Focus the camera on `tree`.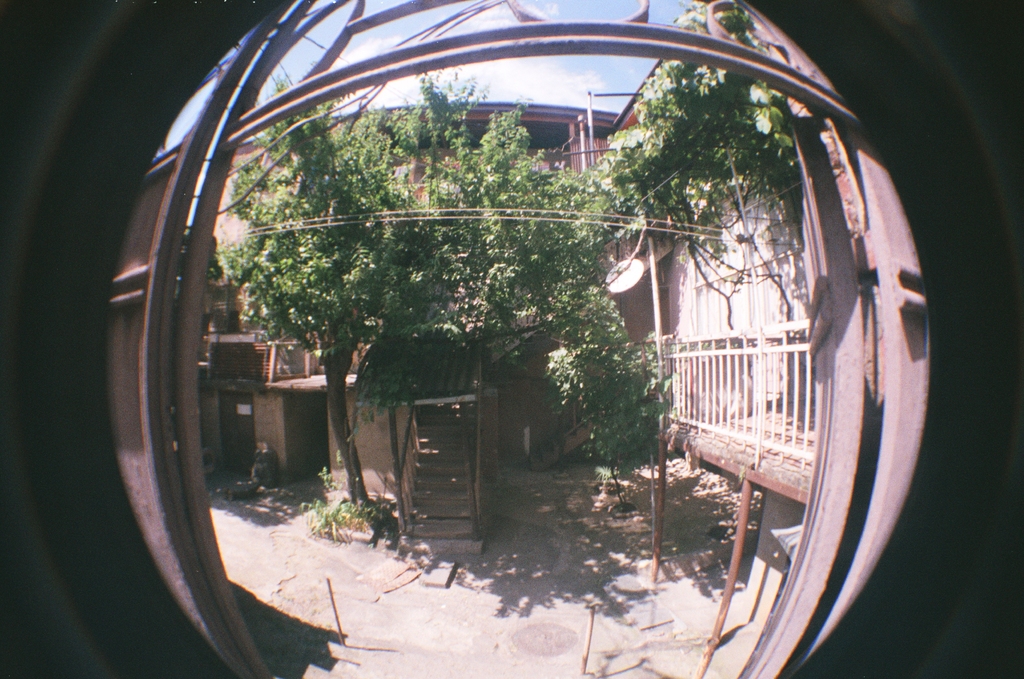
Focus region: <bbox>600, 0, 799, 225</bbox>.
